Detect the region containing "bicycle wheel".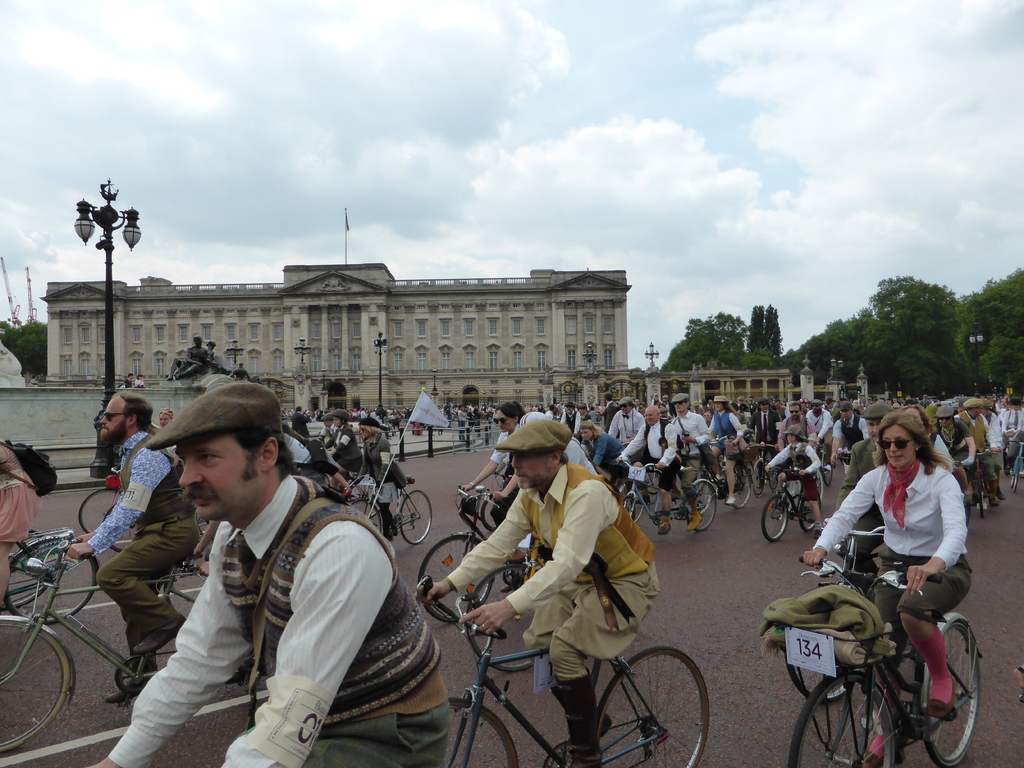
<box>0,611,72,755</box>.
